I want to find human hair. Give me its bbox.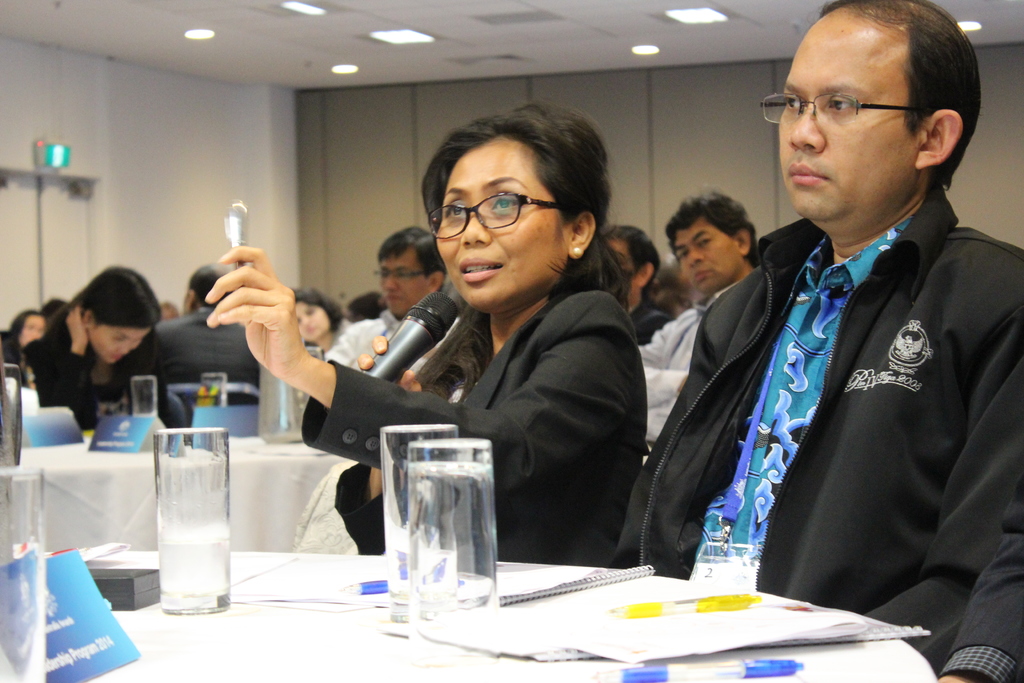
crop(662, 197, 759, 245).
